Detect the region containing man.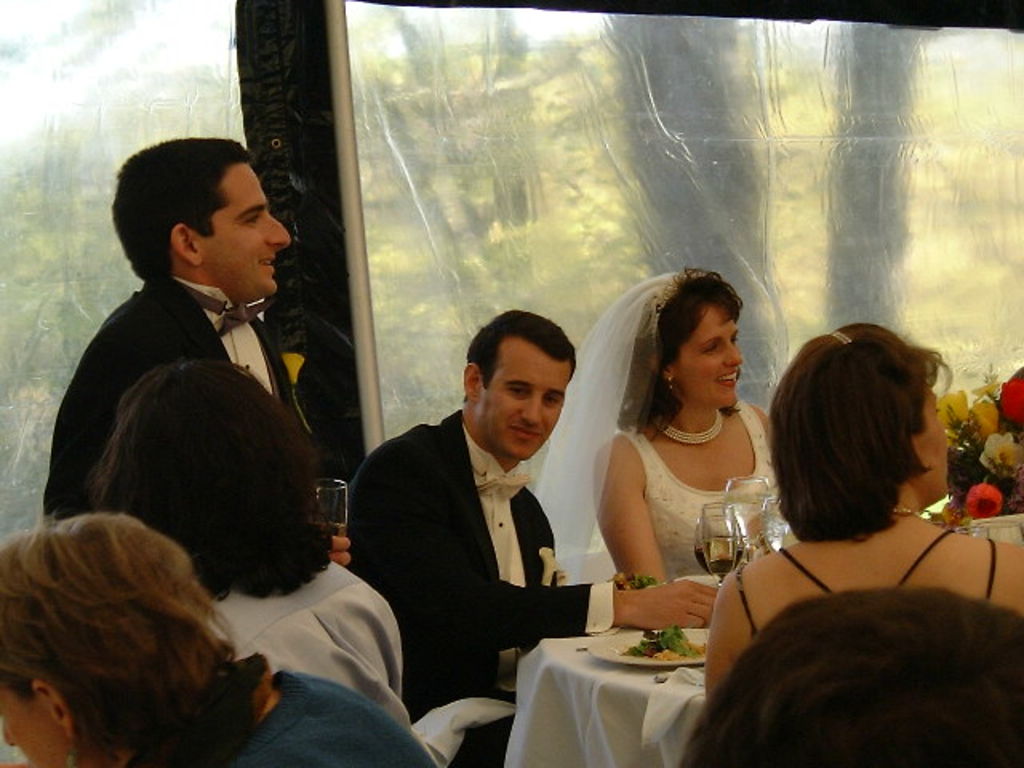
x1=42 y1=131 x2=350 y2=550.
